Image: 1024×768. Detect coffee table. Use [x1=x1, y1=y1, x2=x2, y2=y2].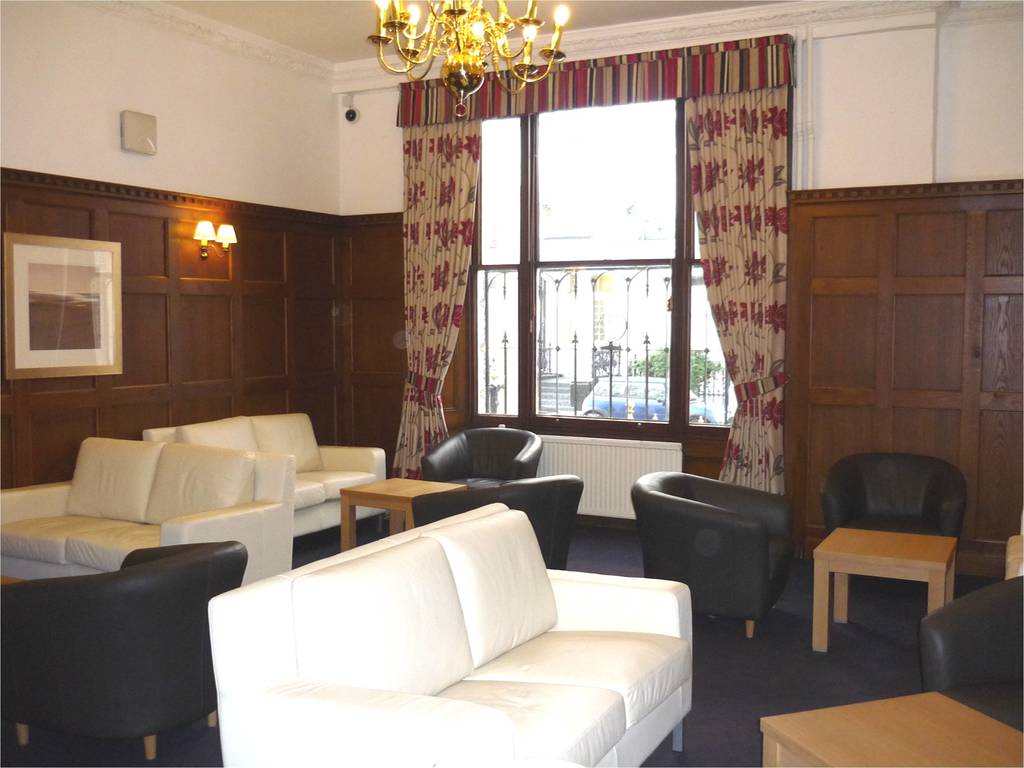
[x1=813, y1=527, x2=957, y2=650].
